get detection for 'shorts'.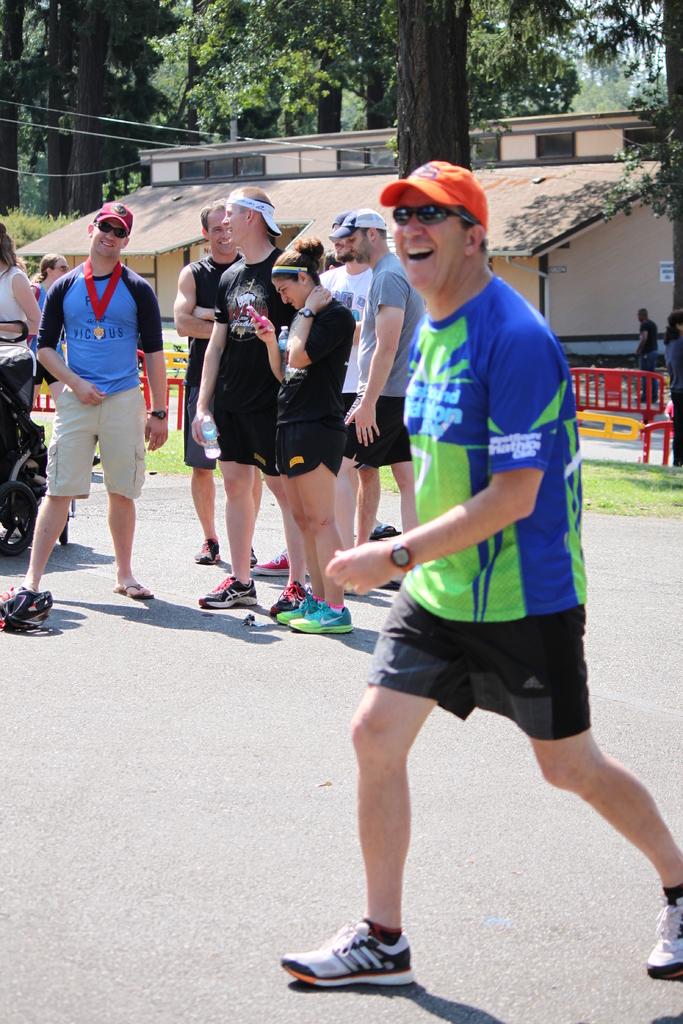
Detection: <region>279, 420, 343, 476</region>.
